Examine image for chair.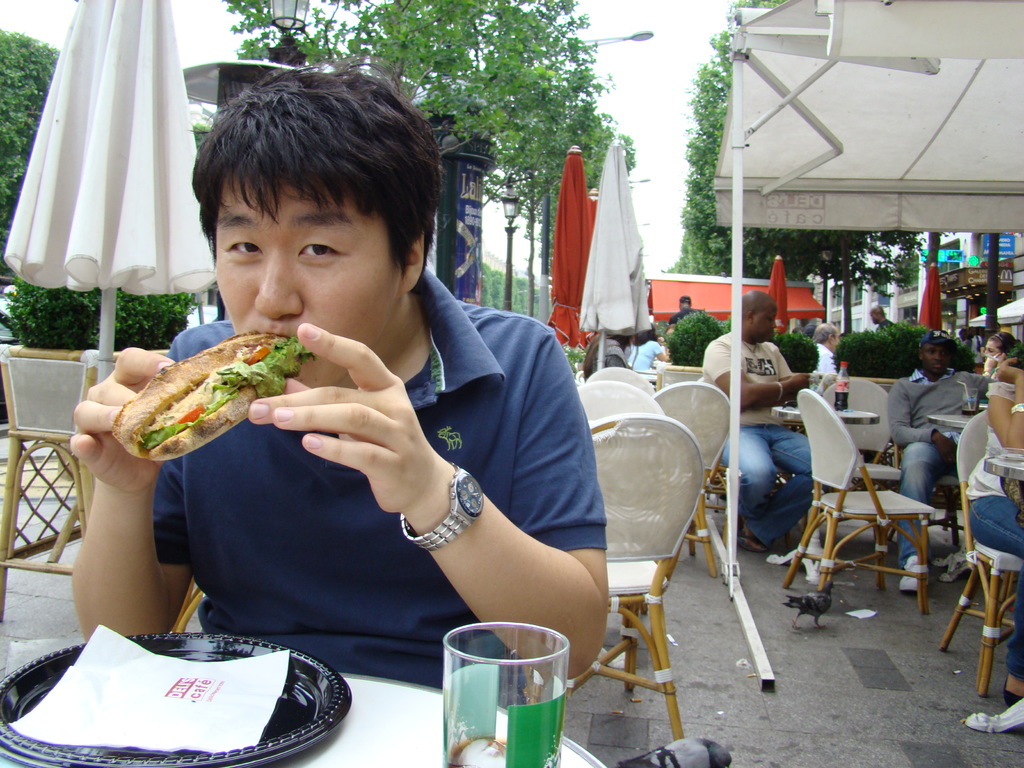
Examination result: l=811, t=376, r=908, b=580.
